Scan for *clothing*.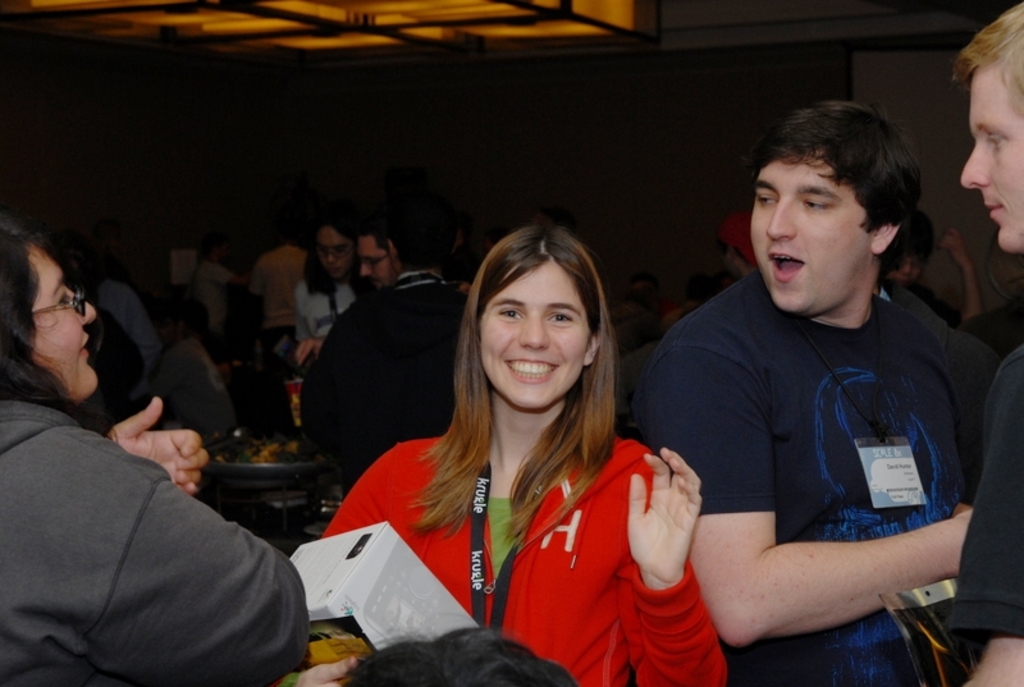
Scan result: select_region(959, 354, 1023, 637).
